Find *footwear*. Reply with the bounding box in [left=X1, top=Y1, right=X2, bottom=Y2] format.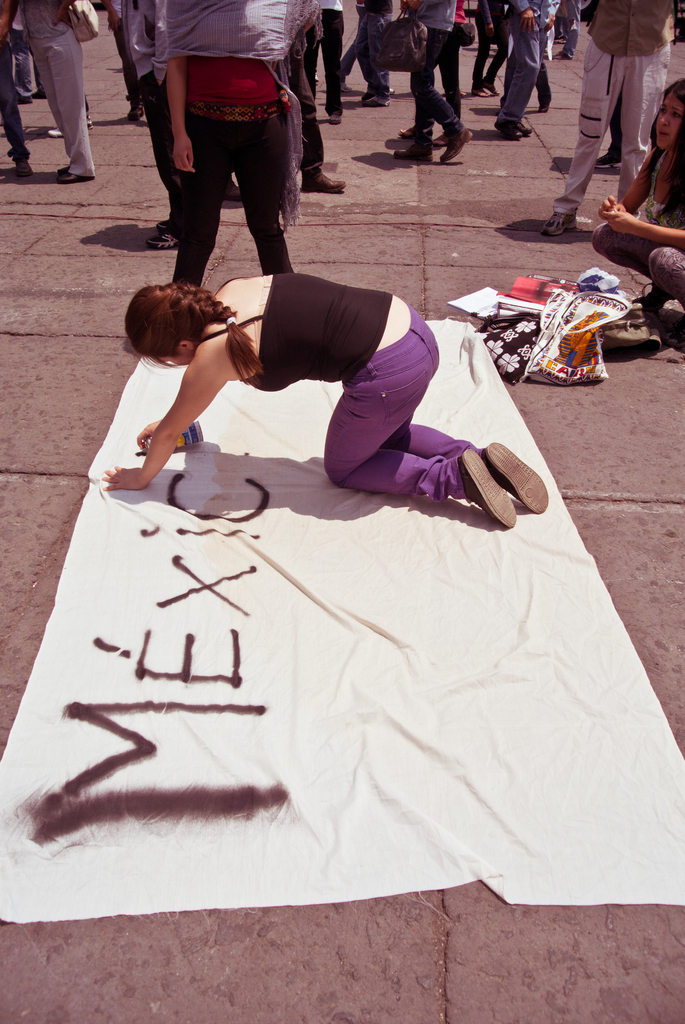
[left=20, top=163, right=34, bottom=177].
